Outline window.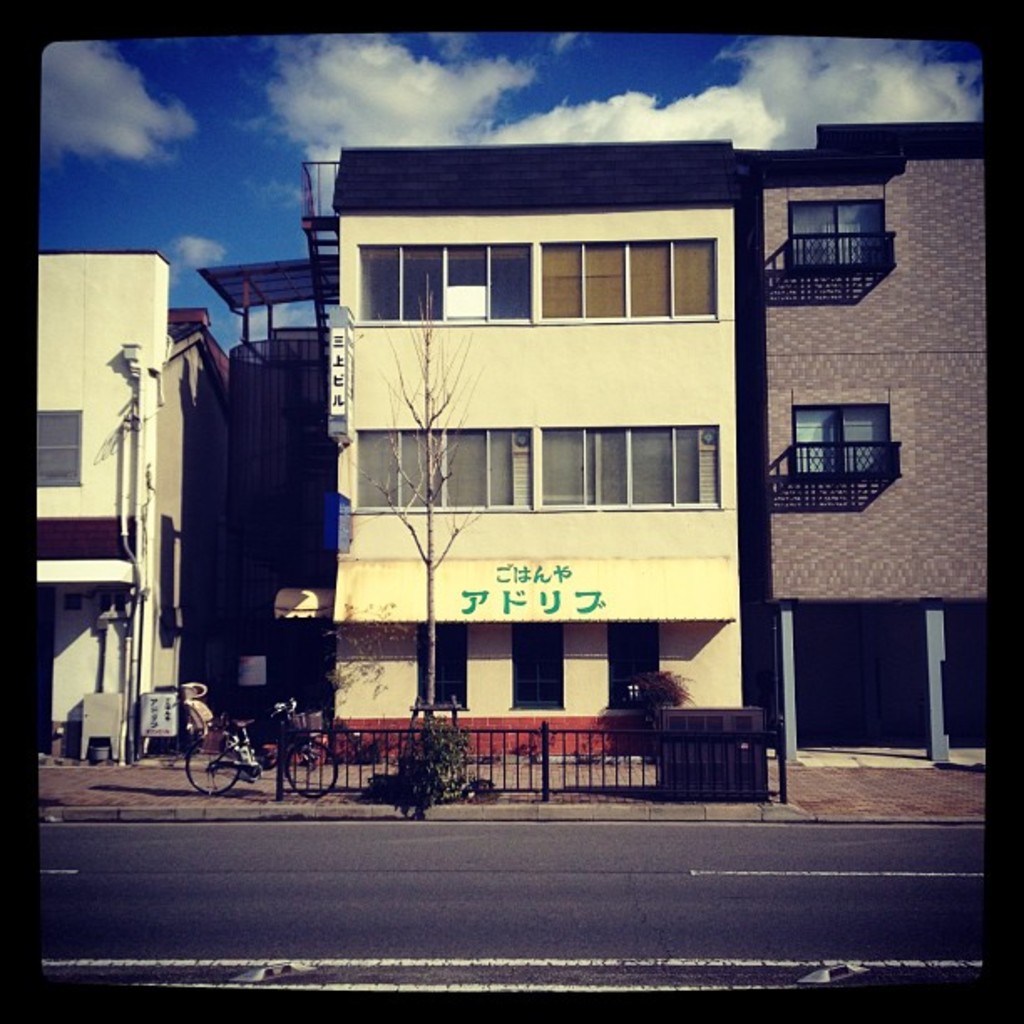
Outline: 351:238:724:331.
